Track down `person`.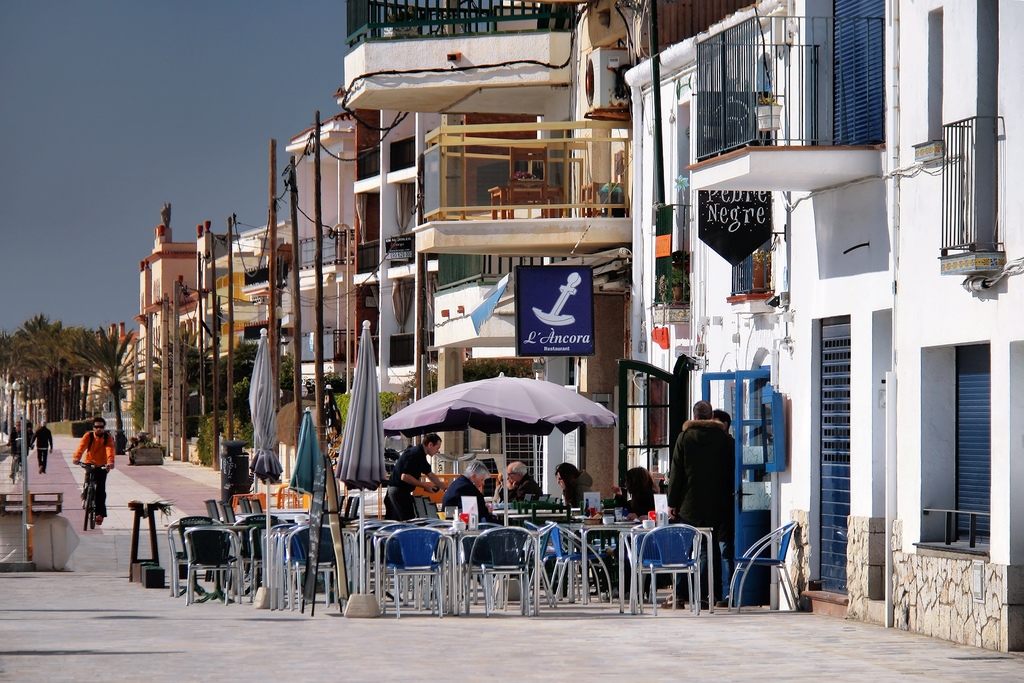
Tracked to l=676, t=393, r=747, b=570.
